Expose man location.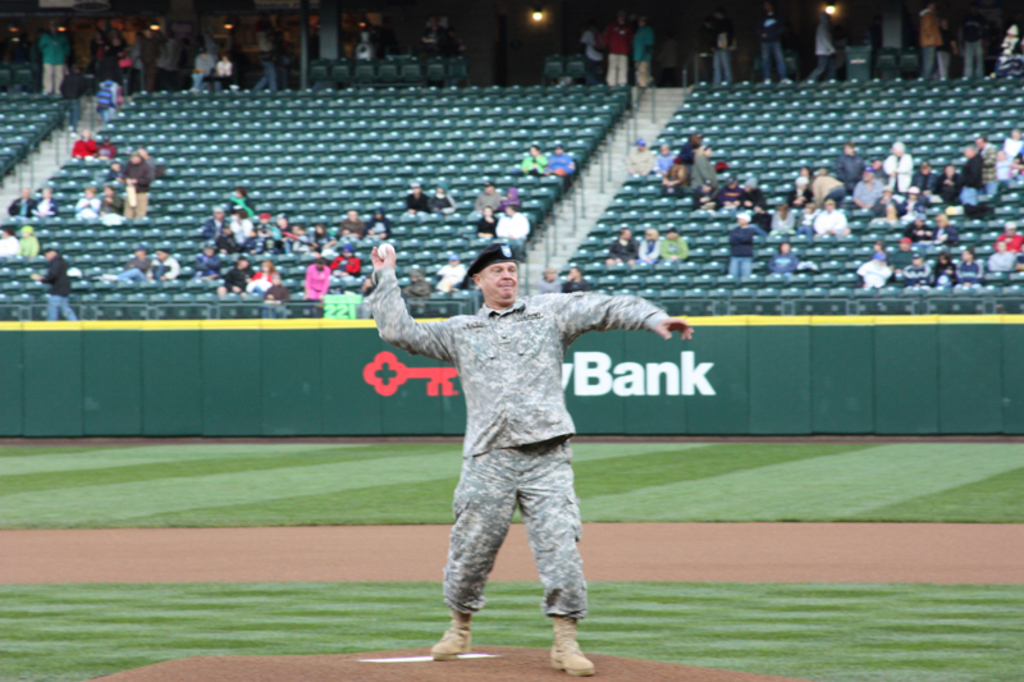
Exposed at l=59, t=63, r=88, b=97.
